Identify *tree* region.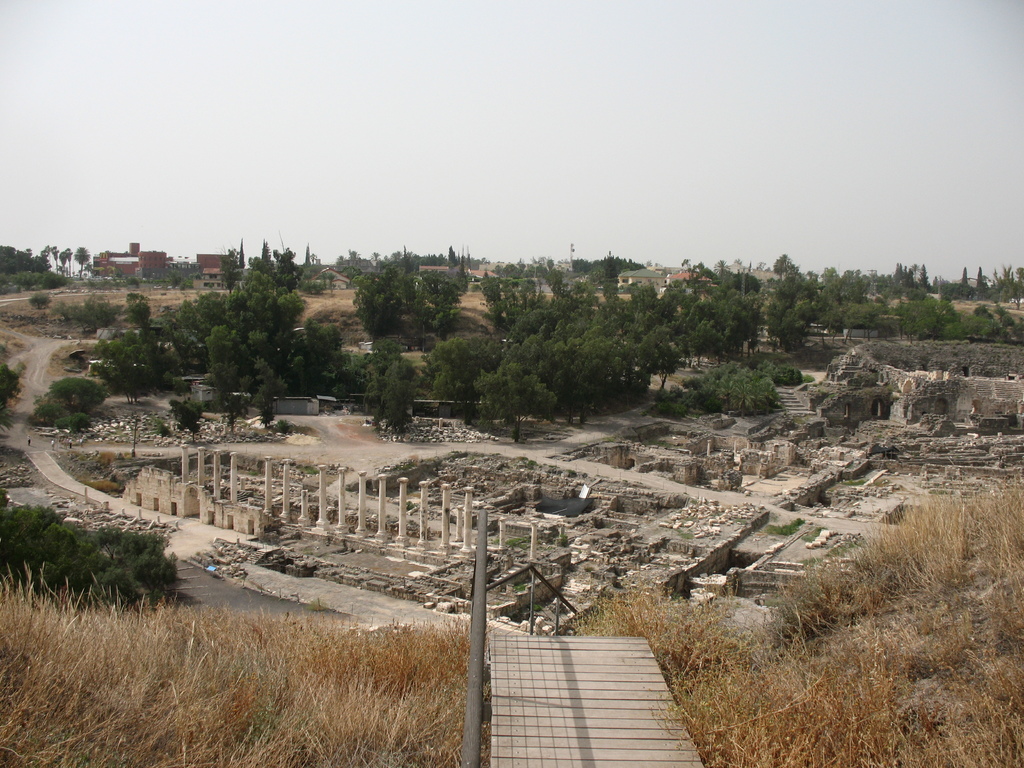
Region: 170 269 179 285.
